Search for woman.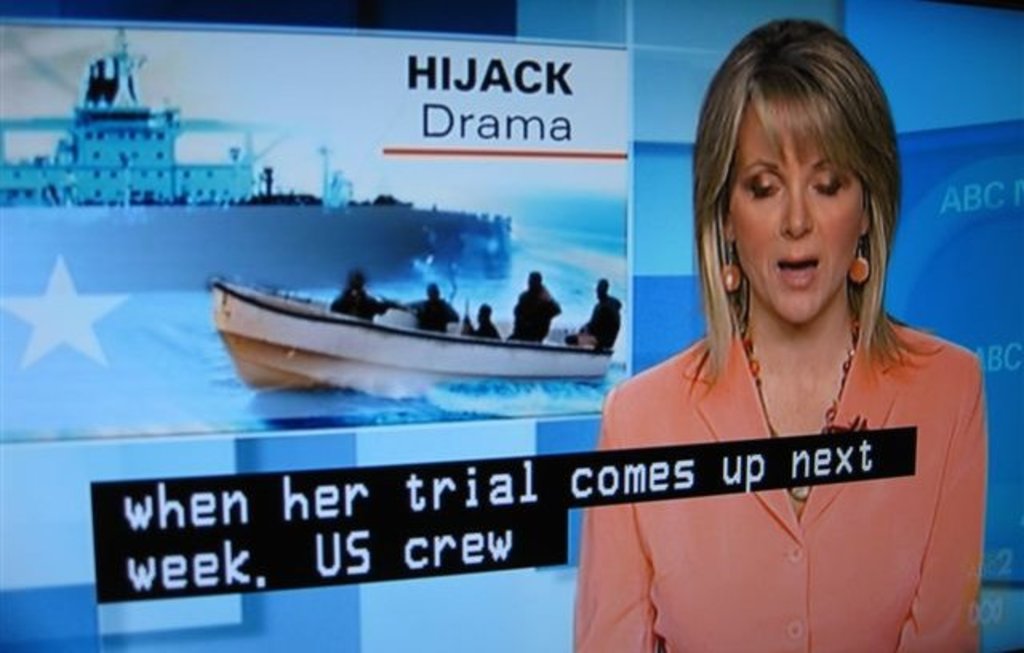
Found at Rect(542, 46, 984, 648).
